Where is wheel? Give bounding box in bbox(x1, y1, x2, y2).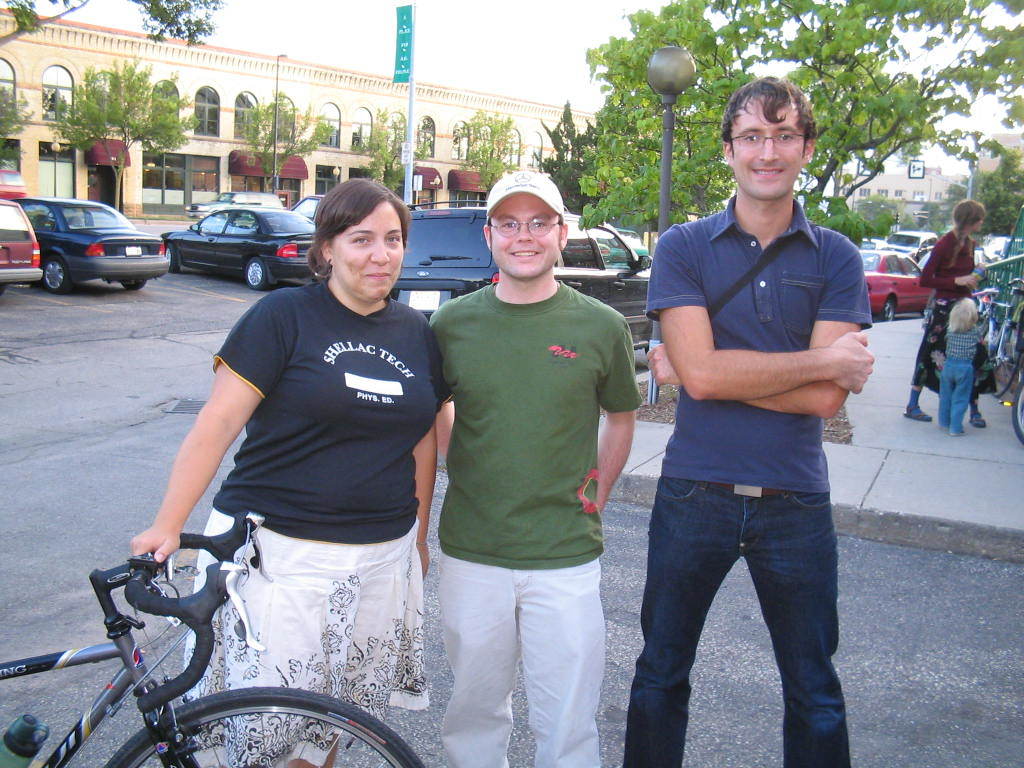
bbox(43, 256, 71, 293).
